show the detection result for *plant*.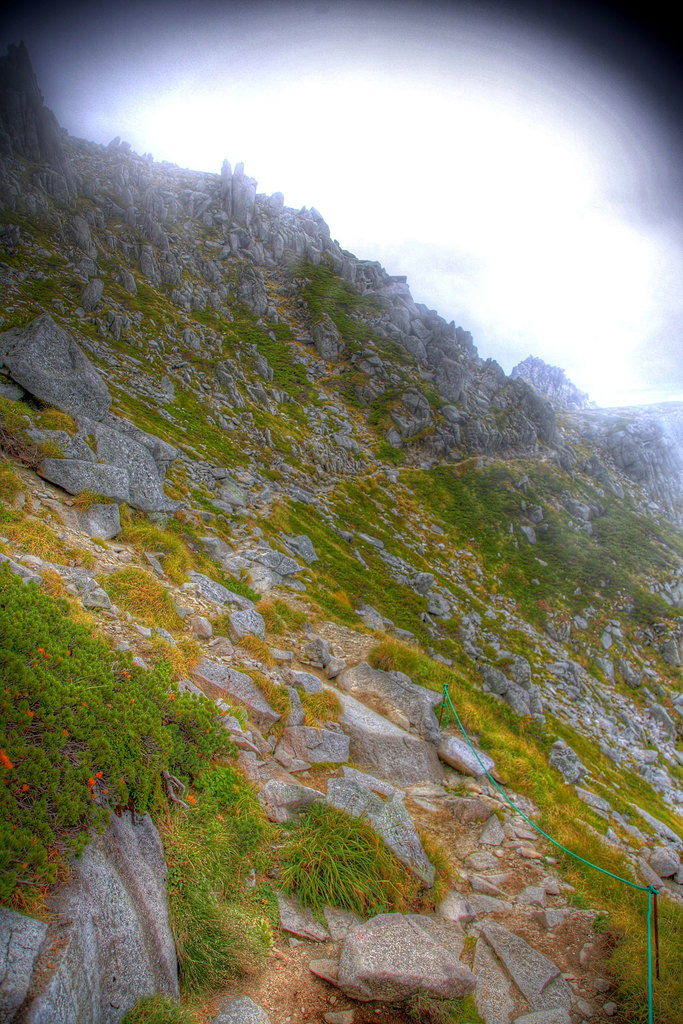
crop(141, 749, 293, 994).
